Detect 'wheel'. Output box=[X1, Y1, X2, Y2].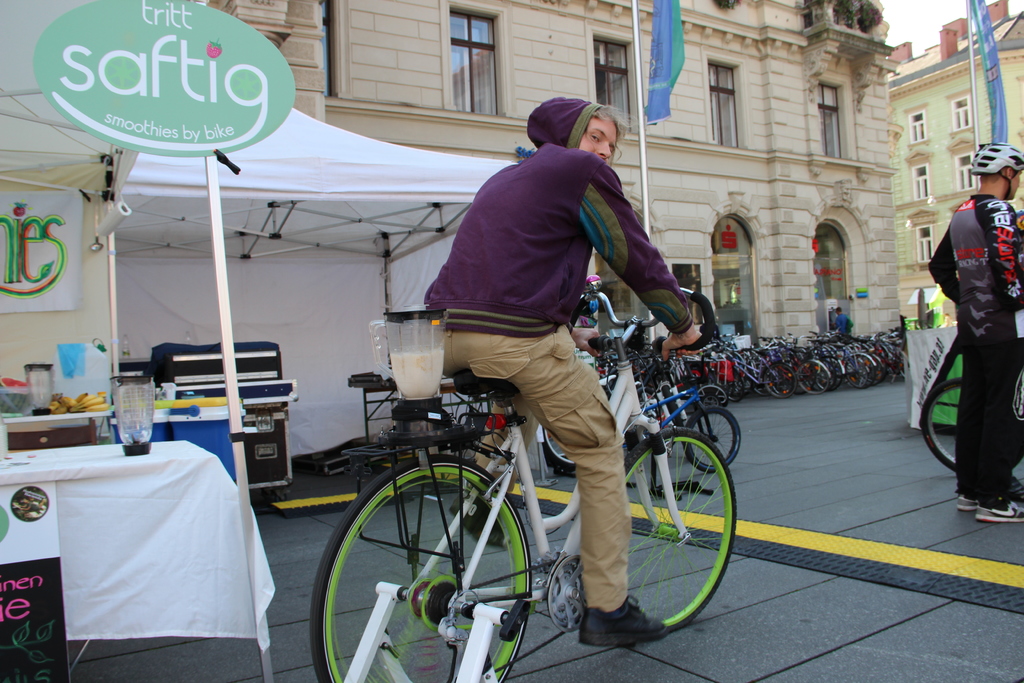
box=[922, 377, 1023, 473].
